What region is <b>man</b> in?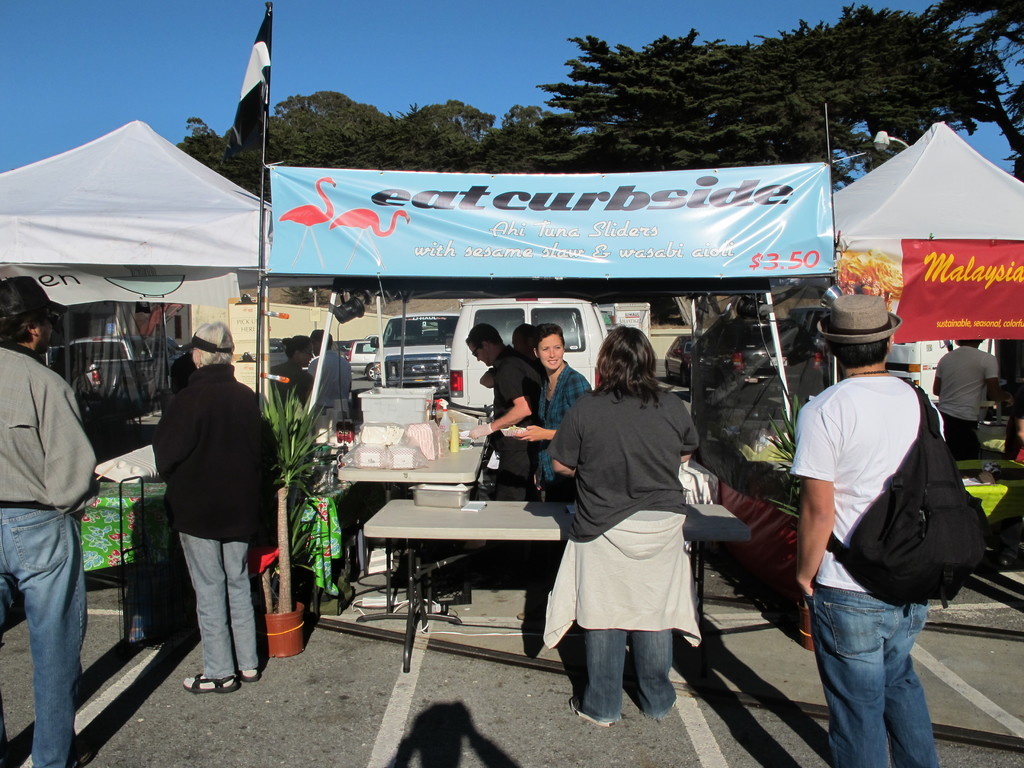
{"left": 772, "top": 287, "right": 986, "bottom": 753}.
